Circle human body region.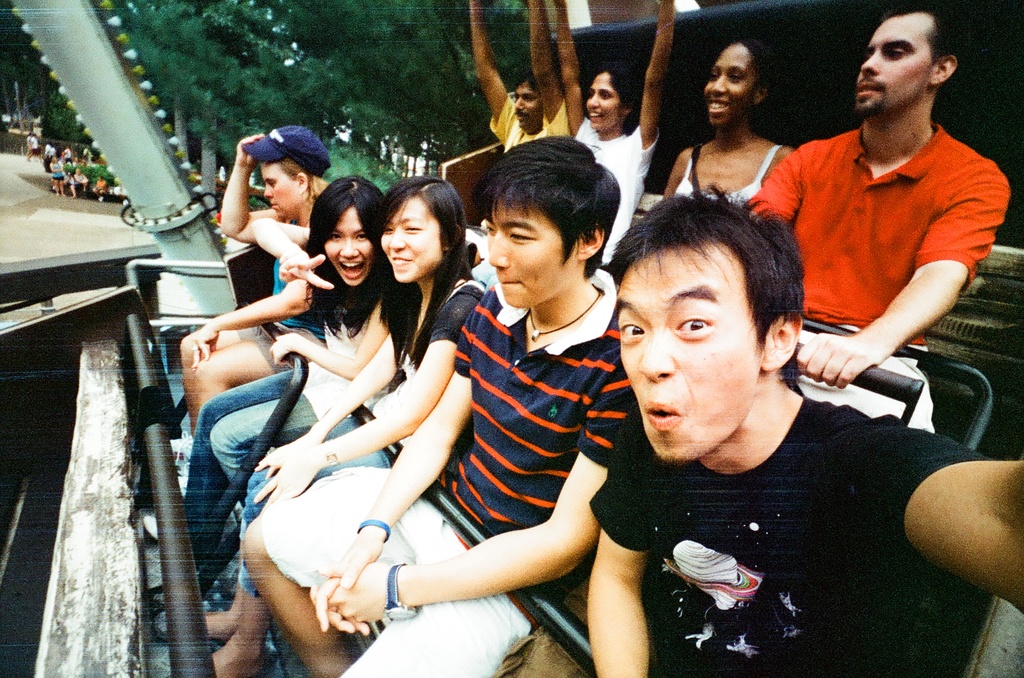
Region: 552,175,960,676.
